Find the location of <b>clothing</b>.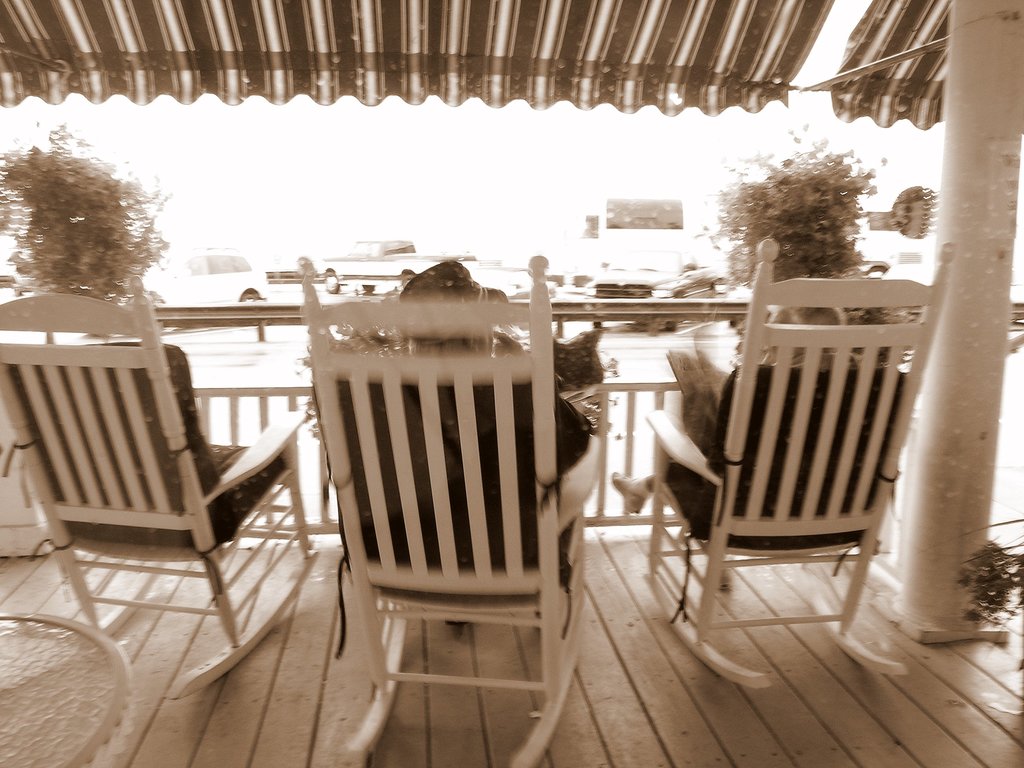
Location: [x1=340, y1=356, x2=593, y2=611].
